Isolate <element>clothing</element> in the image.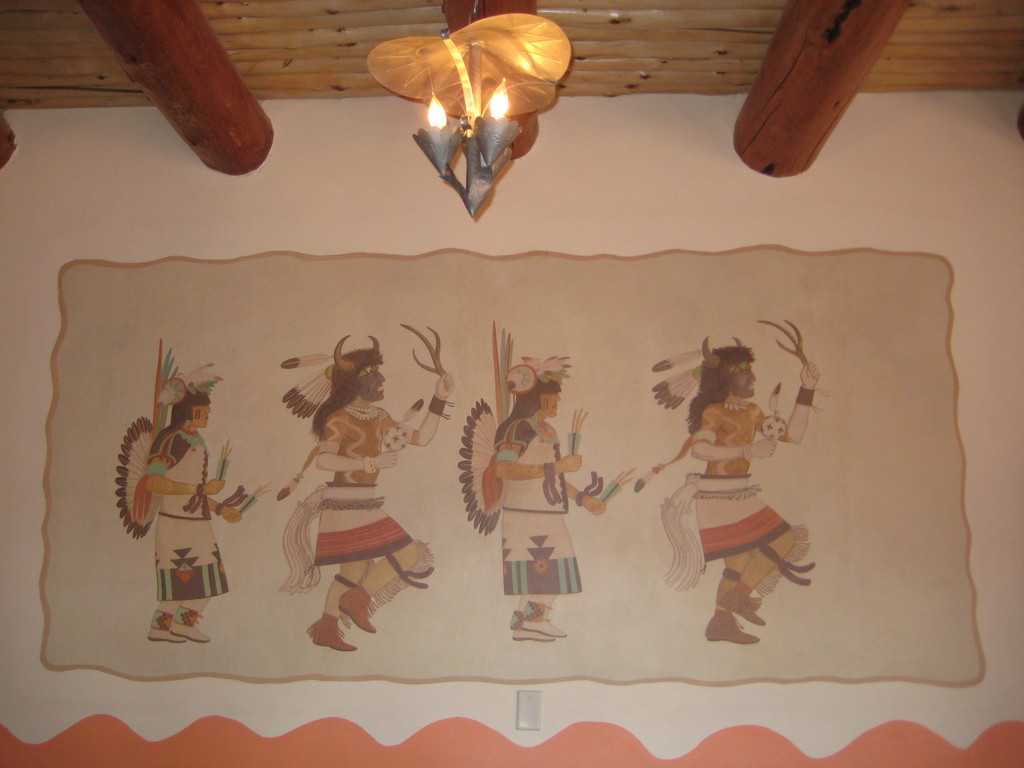
Isolated region: [left=691, top=406, right=796, bottom=564].
